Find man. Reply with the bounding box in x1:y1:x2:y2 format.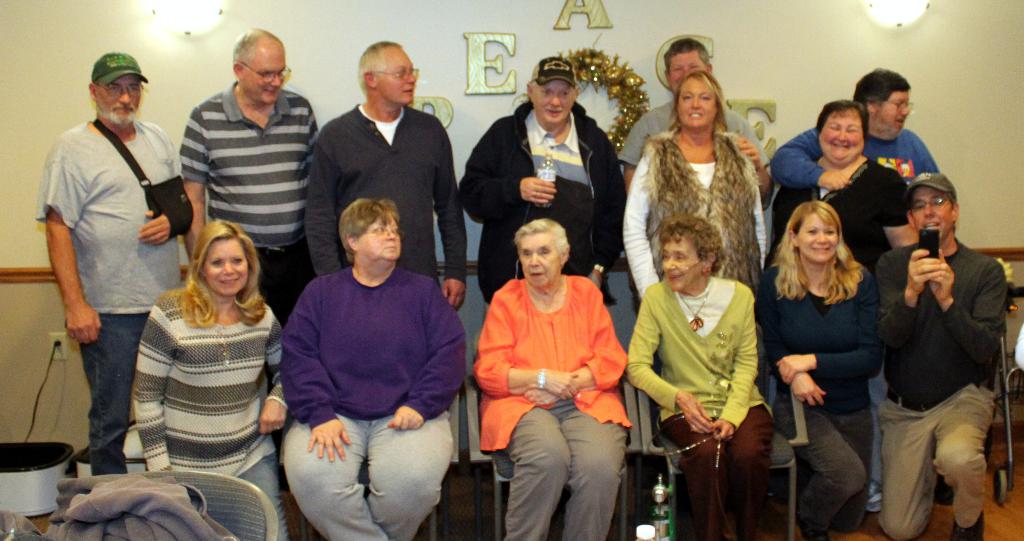
868:137:1011:540.
